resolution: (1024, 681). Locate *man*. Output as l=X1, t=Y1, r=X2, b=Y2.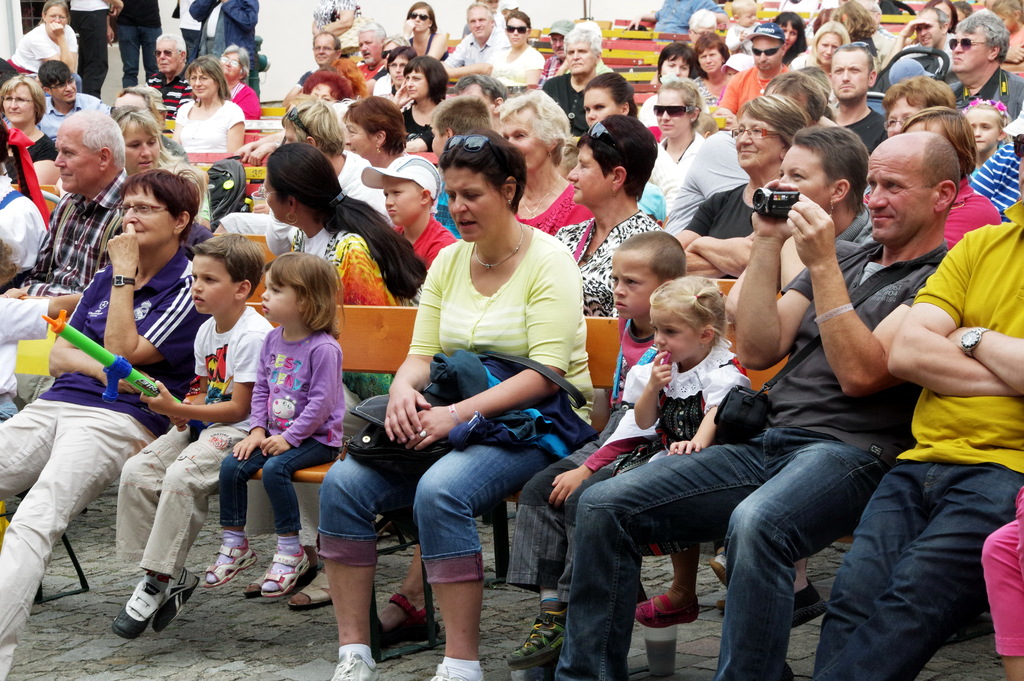
l=356, t=22, r=386, b=83.
